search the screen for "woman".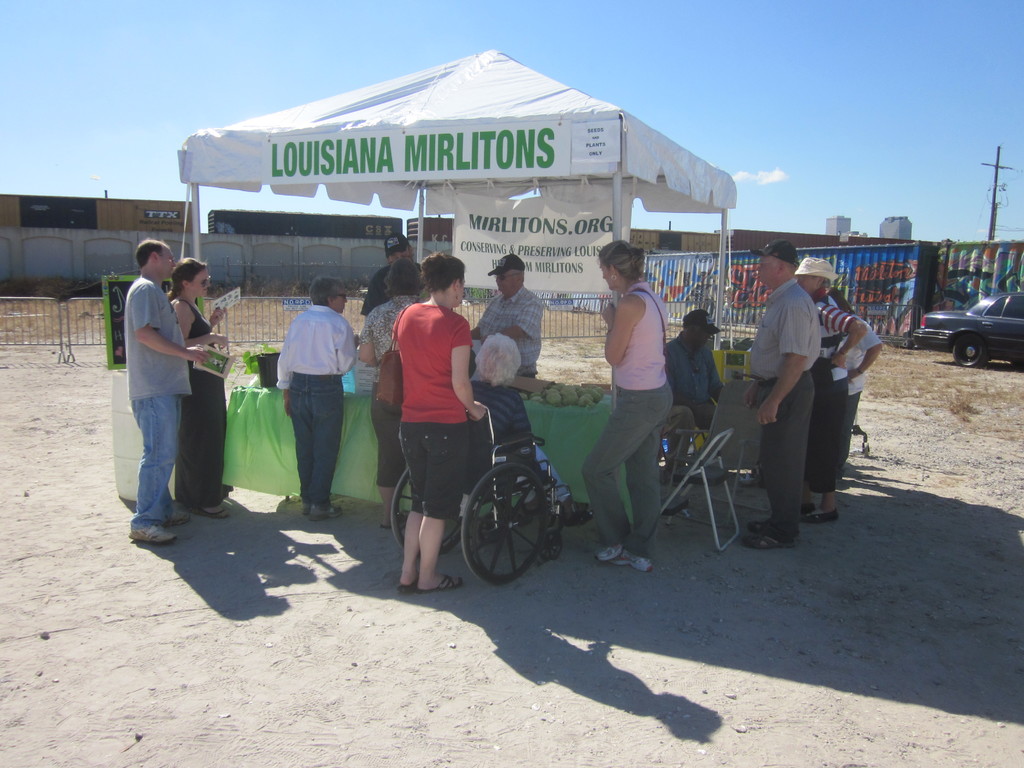
Found at 387 250 490 594.
